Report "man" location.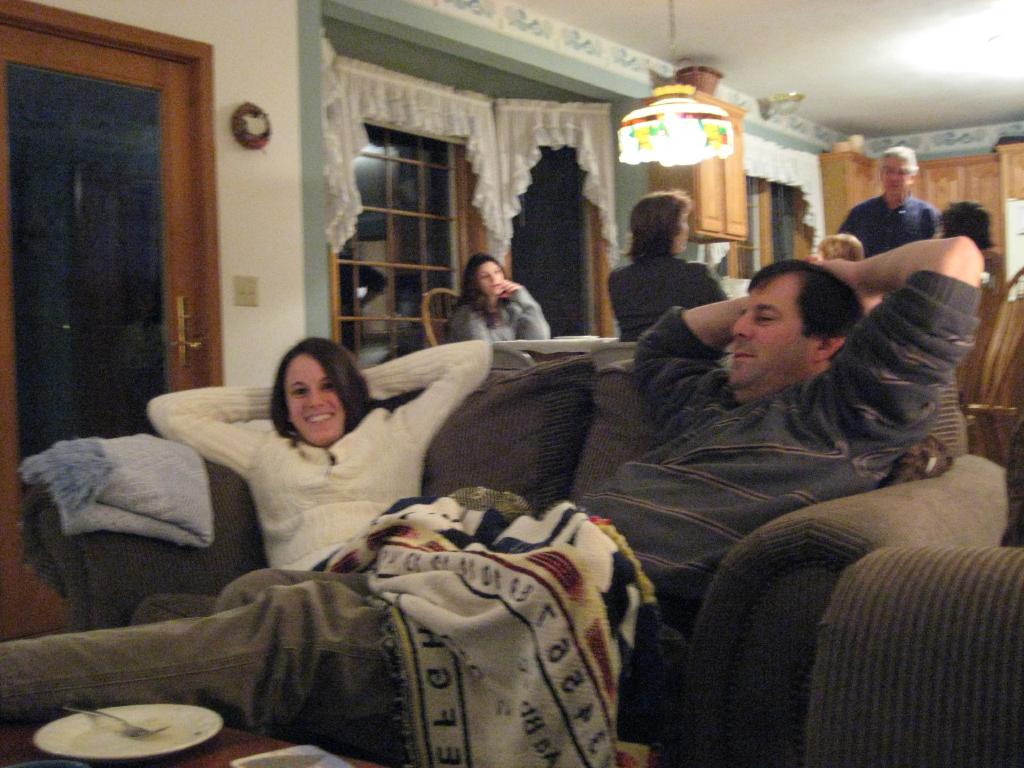
Report: {"left": 586, "top": 216, "right": 1018, "bottom": 540}.
